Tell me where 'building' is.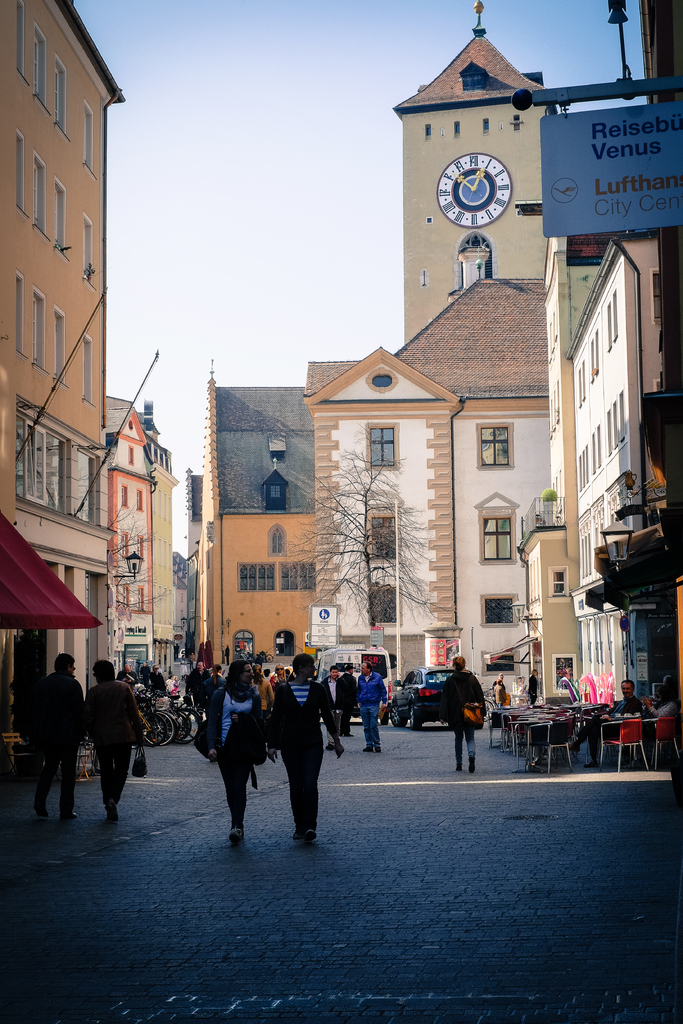
'building' is at left=136, top=403, right=179, bottom=680.
